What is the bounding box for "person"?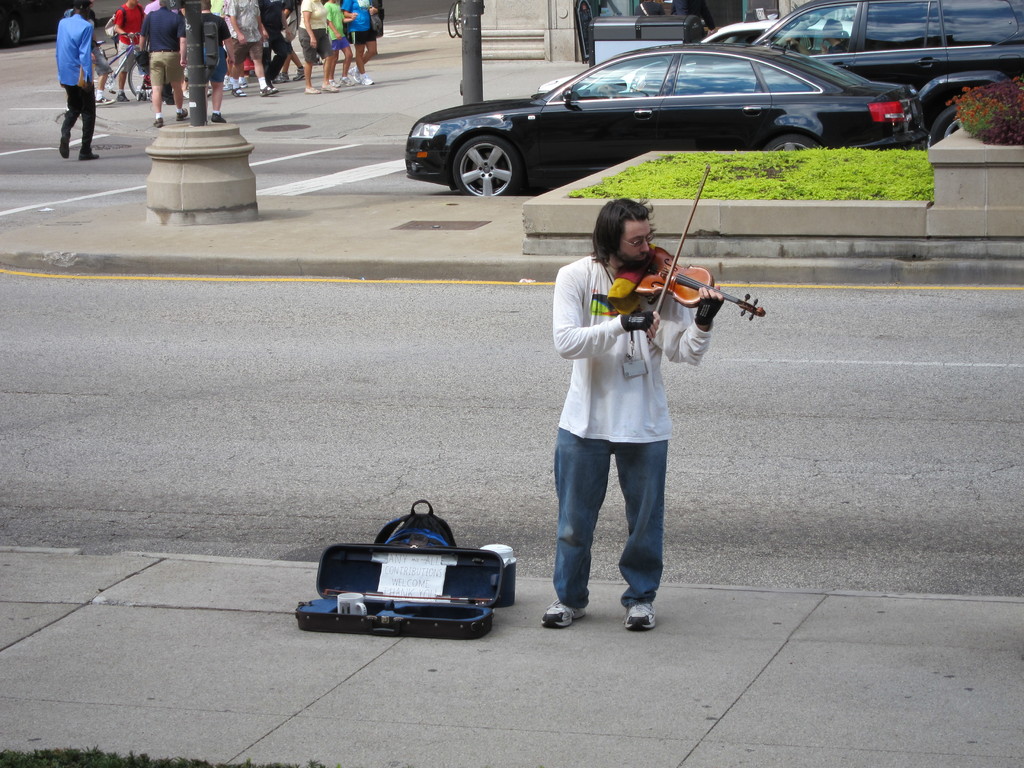
{"x1": 295, "y1": 0, "x2": 328, "y2": 87}.
